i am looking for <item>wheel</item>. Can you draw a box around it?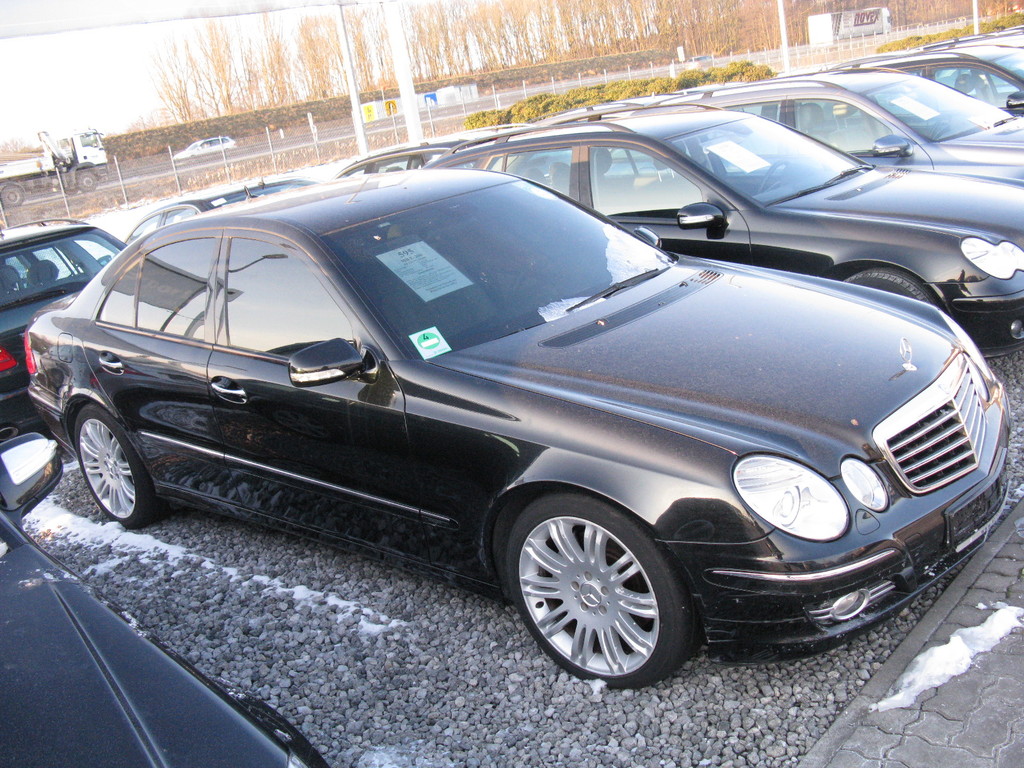
Sure, the bounding box is select_region(846, 262, 940, 310).
